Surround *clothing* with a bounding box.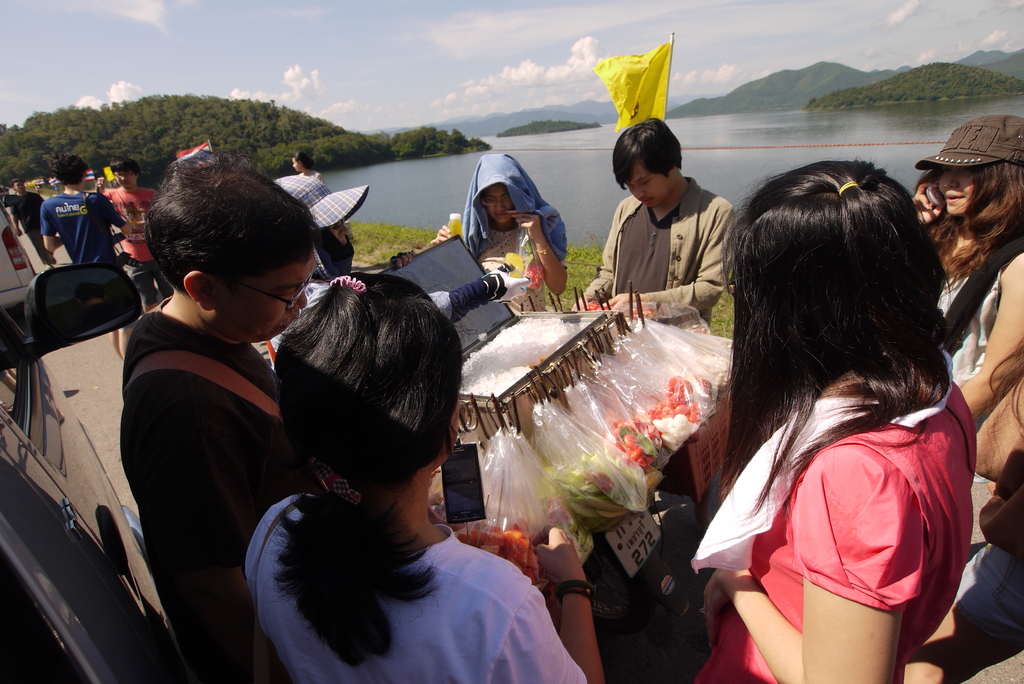
x1=11, y1=192, x2=58, y2=267.
